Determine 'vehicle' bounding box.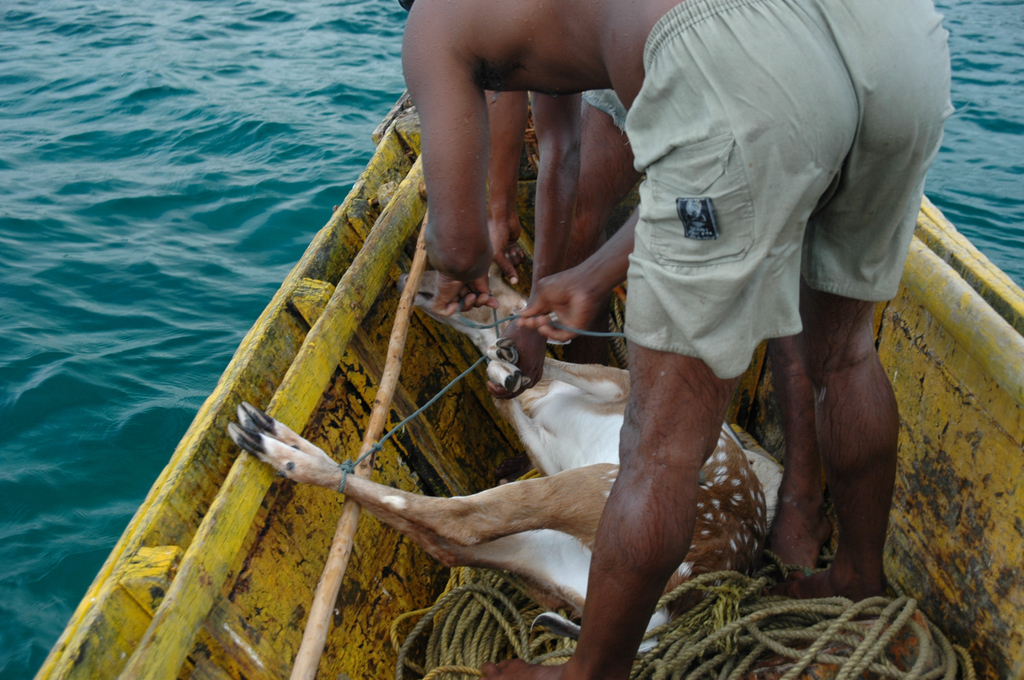
Determined: l=29, t=84, r=1023, b=679.
